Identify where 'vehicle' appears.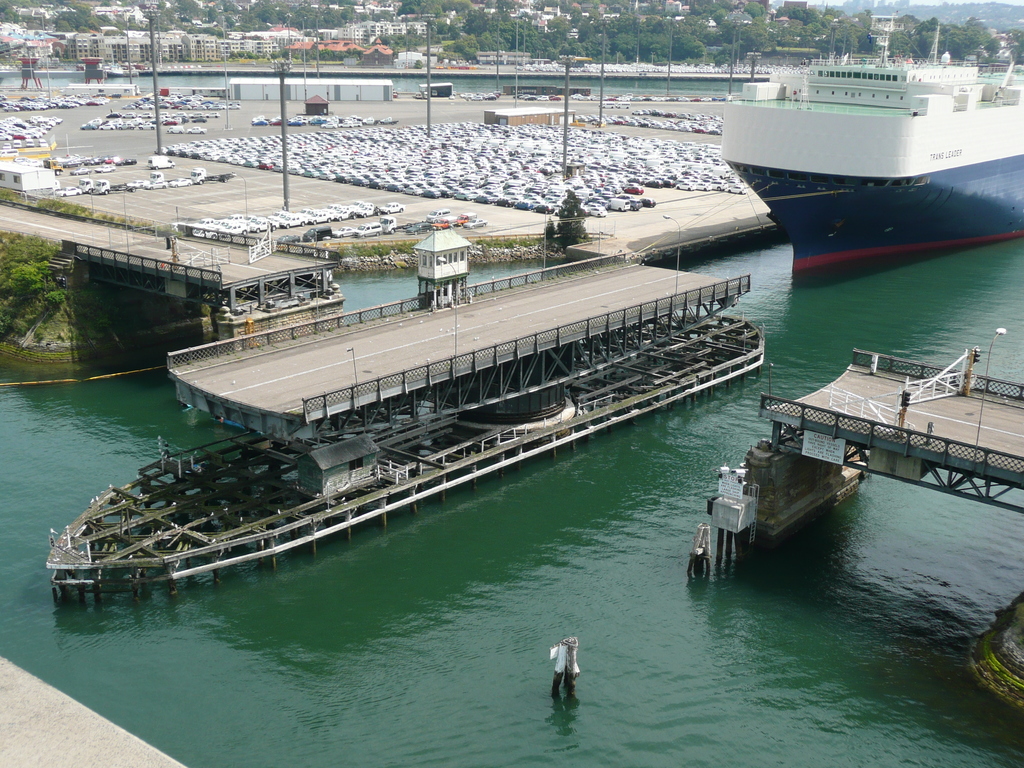
Appears at <region>155, 114, 749, 214</region>.
